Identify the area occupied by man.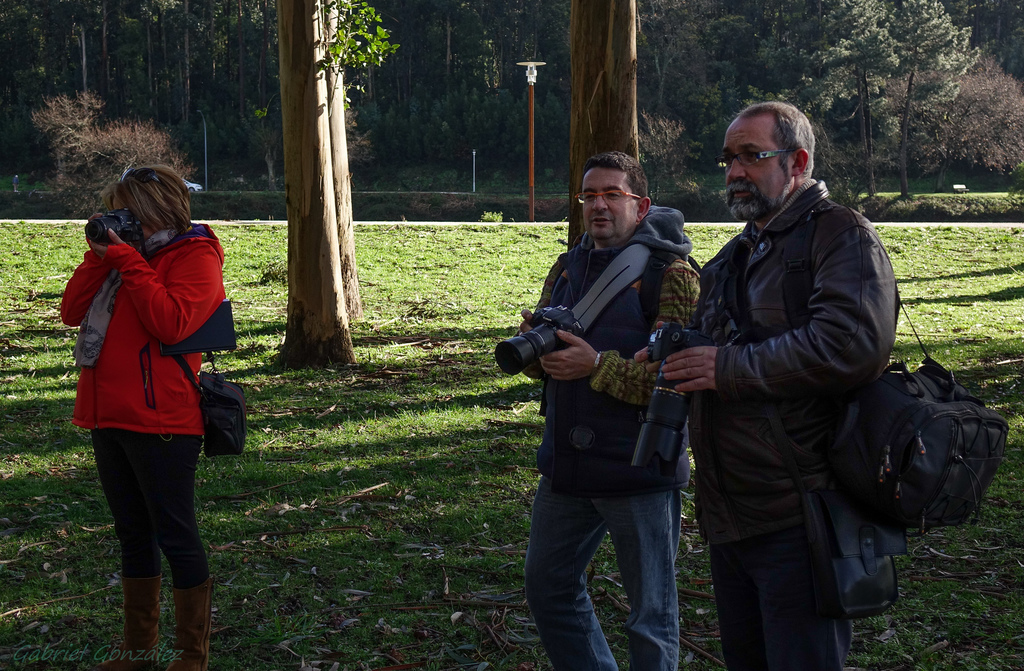
Area: x1=671, y1=83, x2=924, y2=670.
